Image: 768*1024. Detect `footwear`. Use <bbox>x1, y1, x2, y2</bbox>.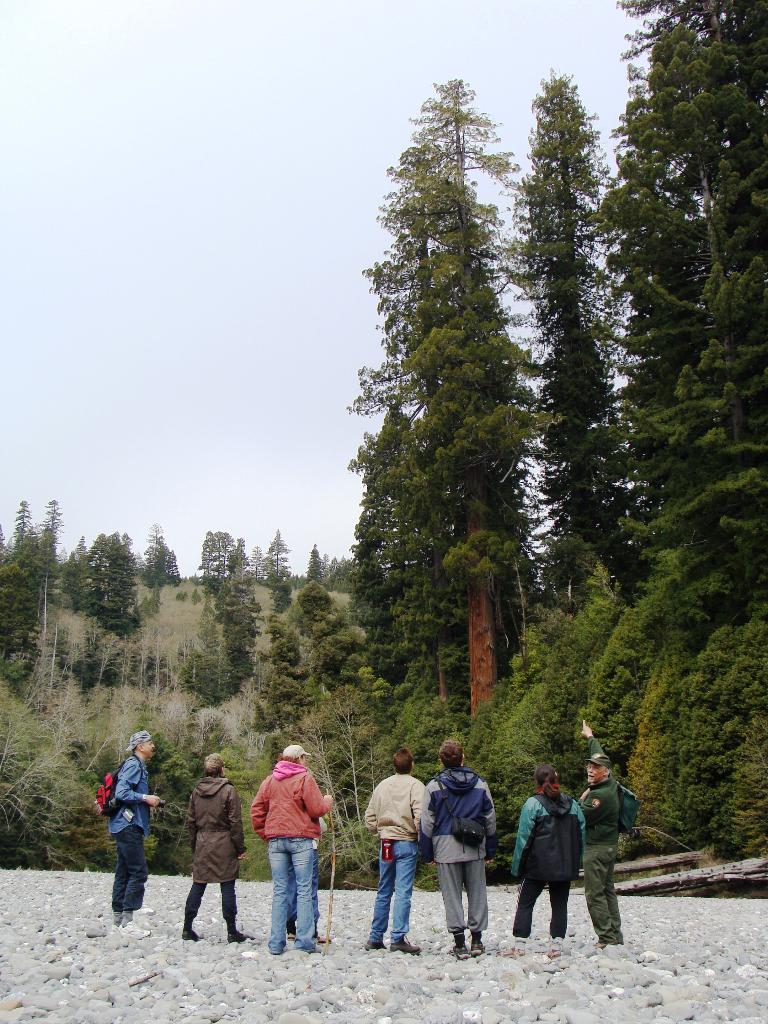
<bbox>390, 938, 420, 955</bbox>.
